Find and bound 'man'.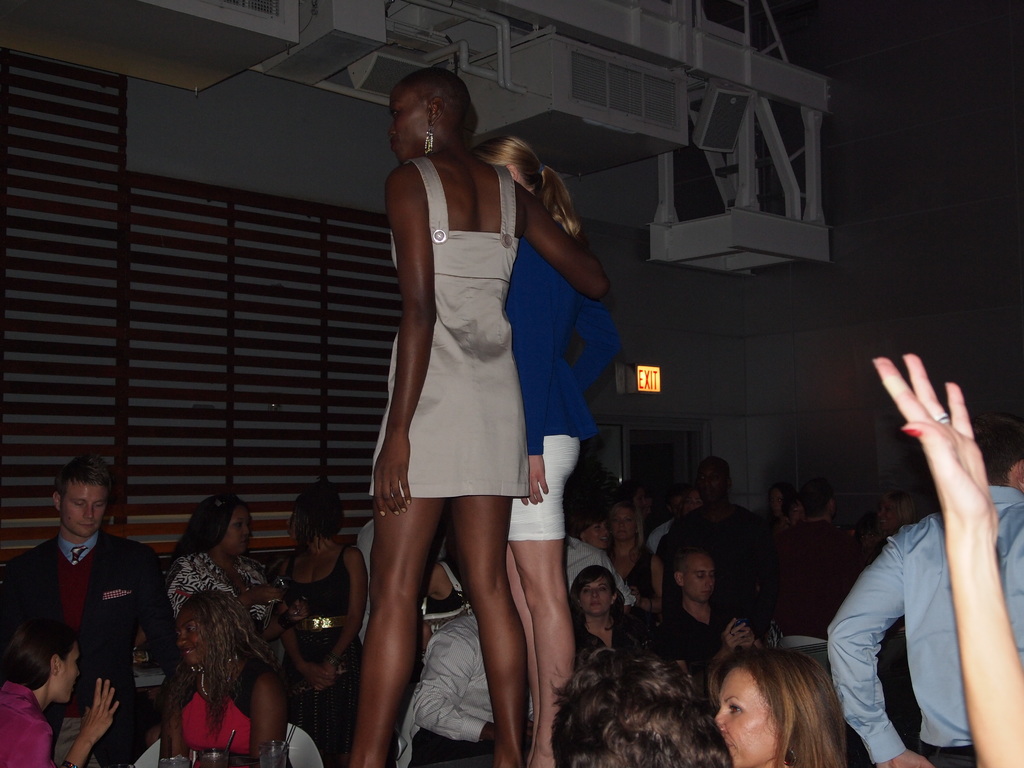
Bound: x1=771 y1=479 x2=870 y2=642.
